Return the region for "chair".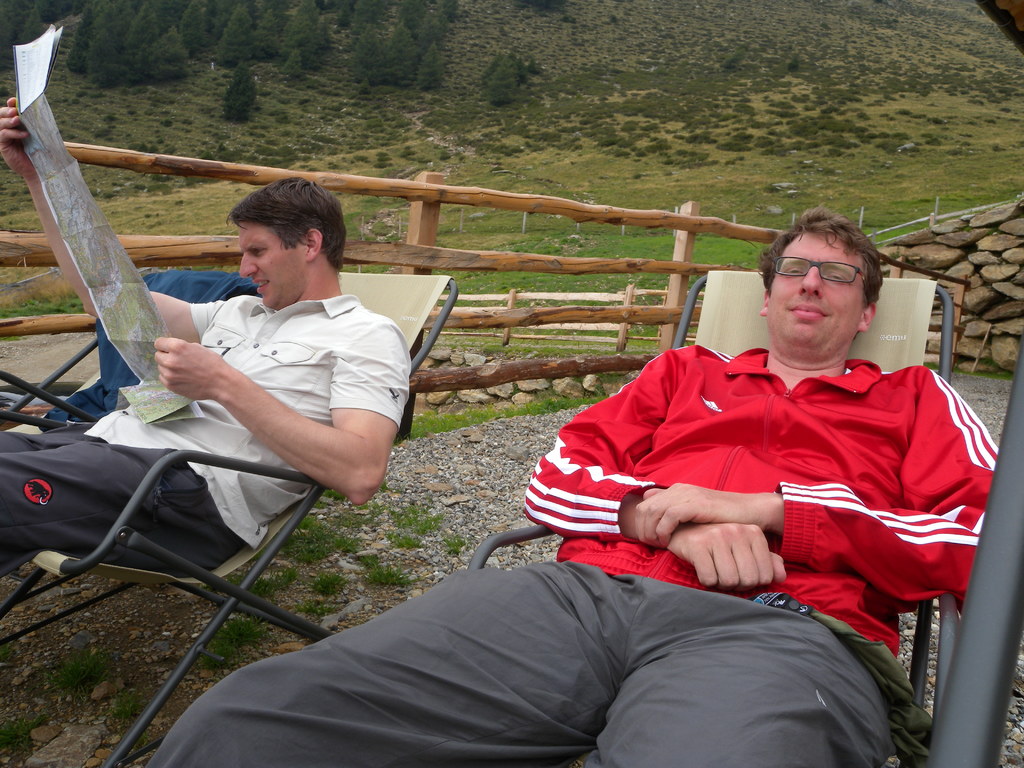
pyautogui.locateOnScreen(0, 270, 255, 431).
